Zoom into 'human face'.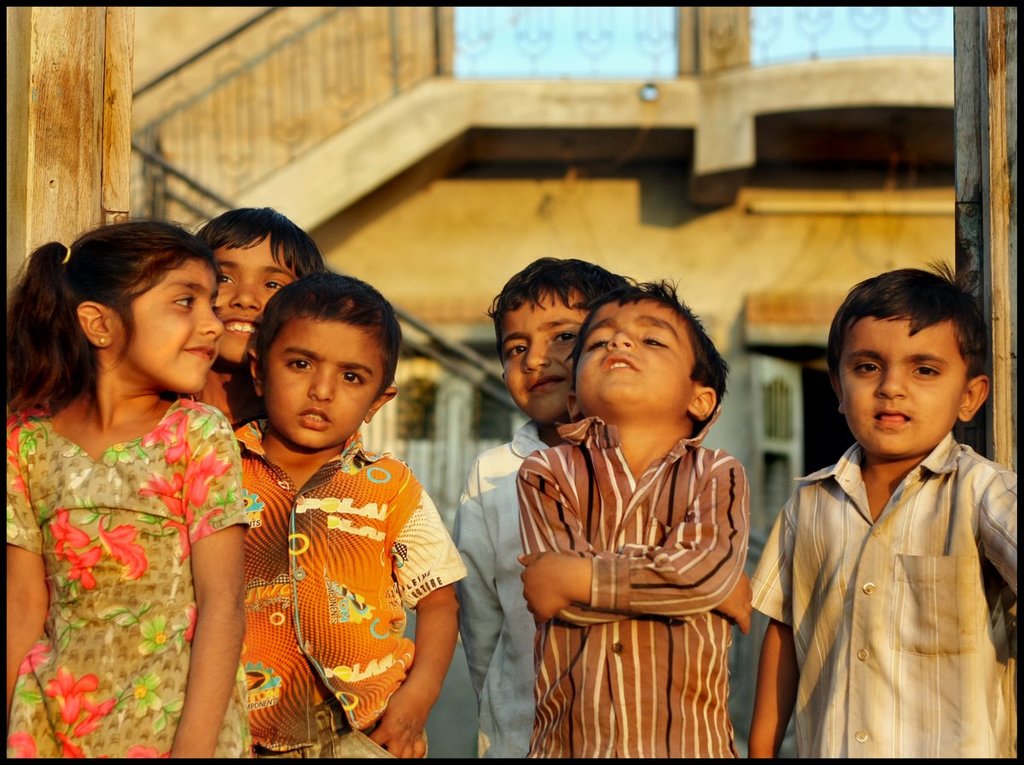
Zoom target: l=212, t=237, r=288, b=363.
